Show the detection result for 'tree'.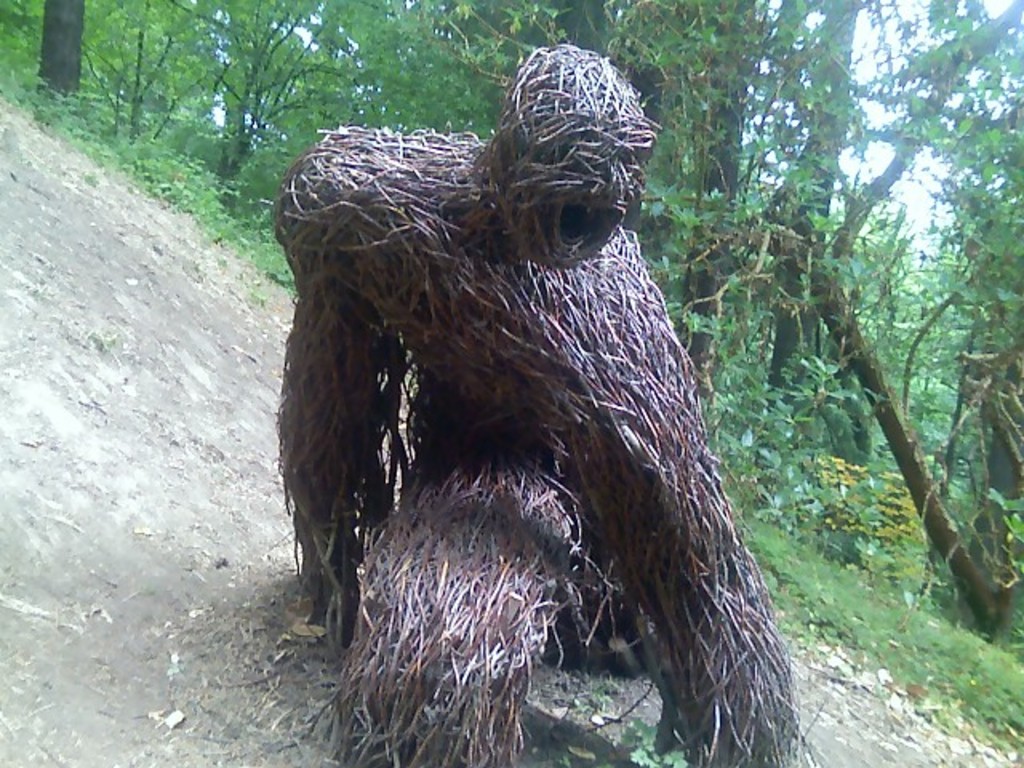
detection(584, 0, 878, 434).
